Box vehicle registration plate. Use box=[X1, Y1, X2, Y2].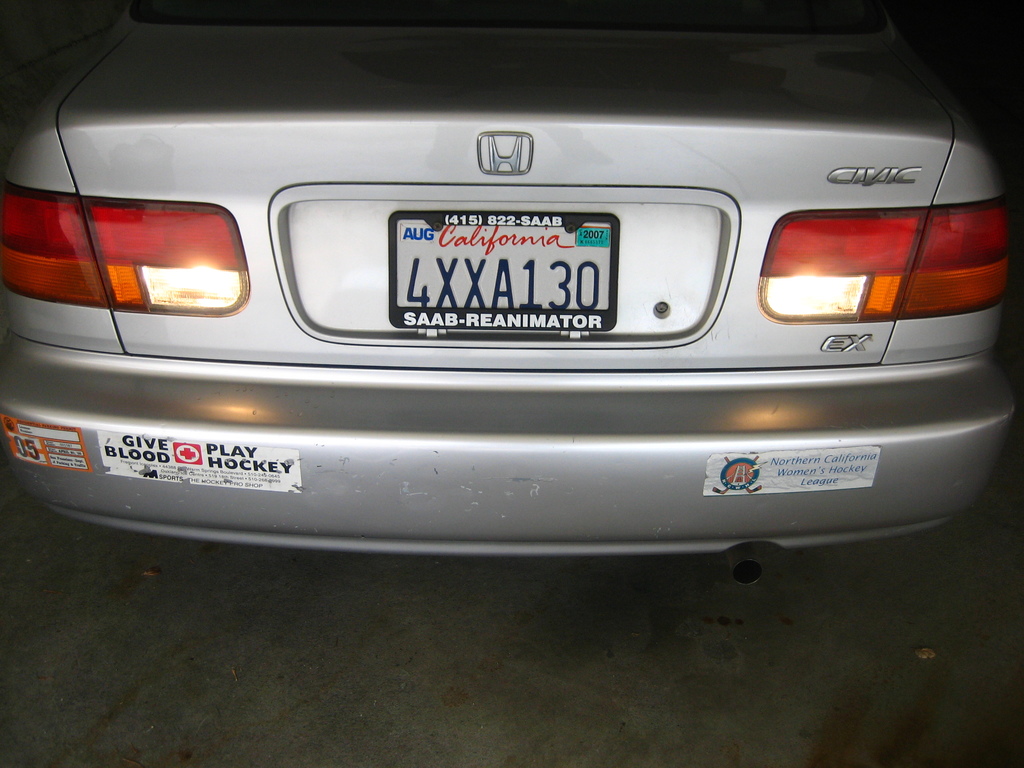
box=[389, 211, 621, 333].
